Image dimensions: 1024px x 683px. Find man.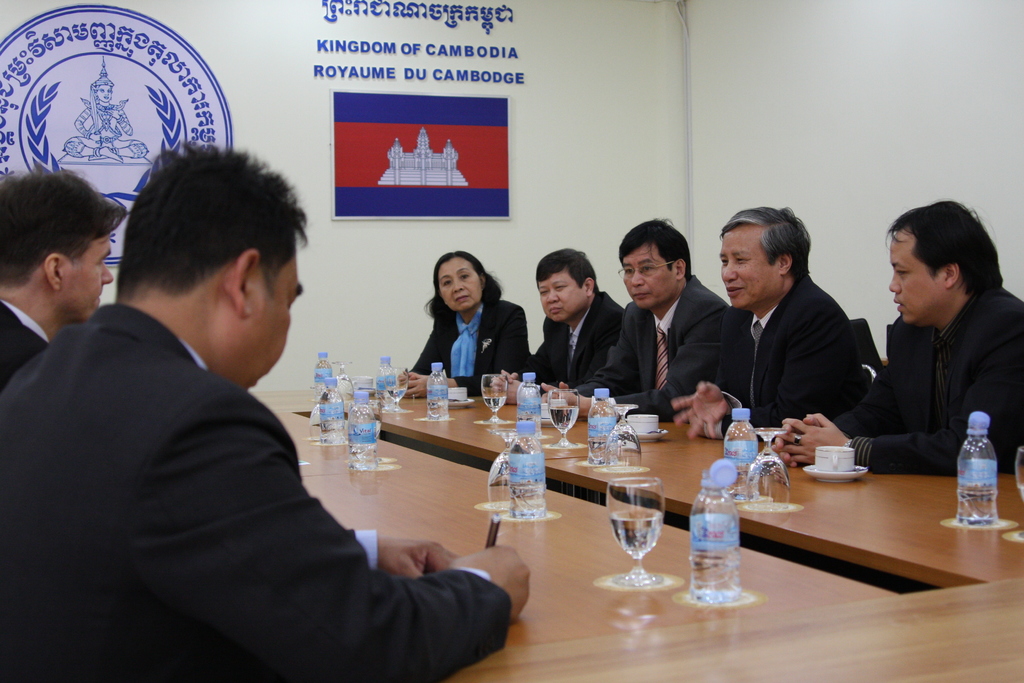
select_region(536, 216, 732, 420).
